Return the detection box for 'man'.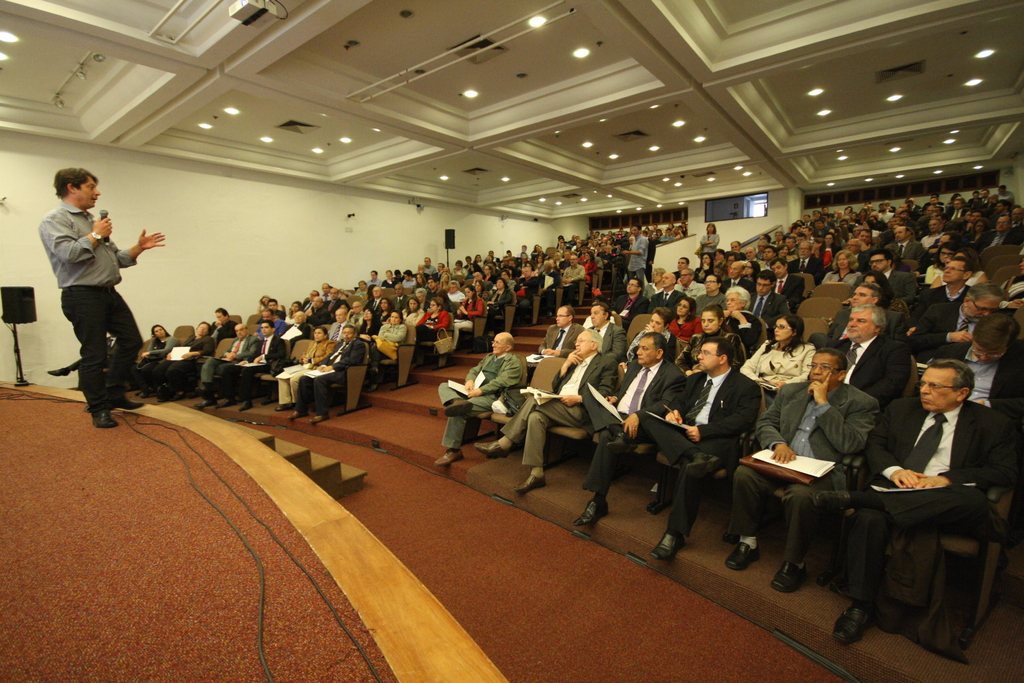
[x1=417, y1=265, x2=430, y2=284].
